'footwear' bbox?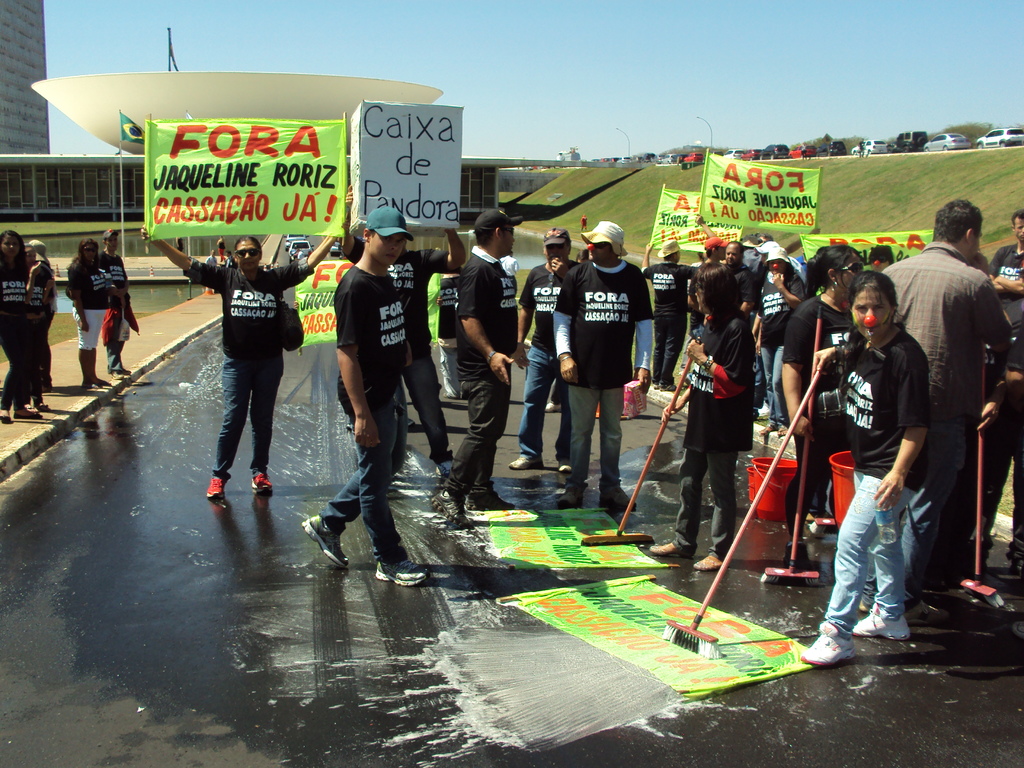
<bbox>253, 470, 280, 497</bbox>
